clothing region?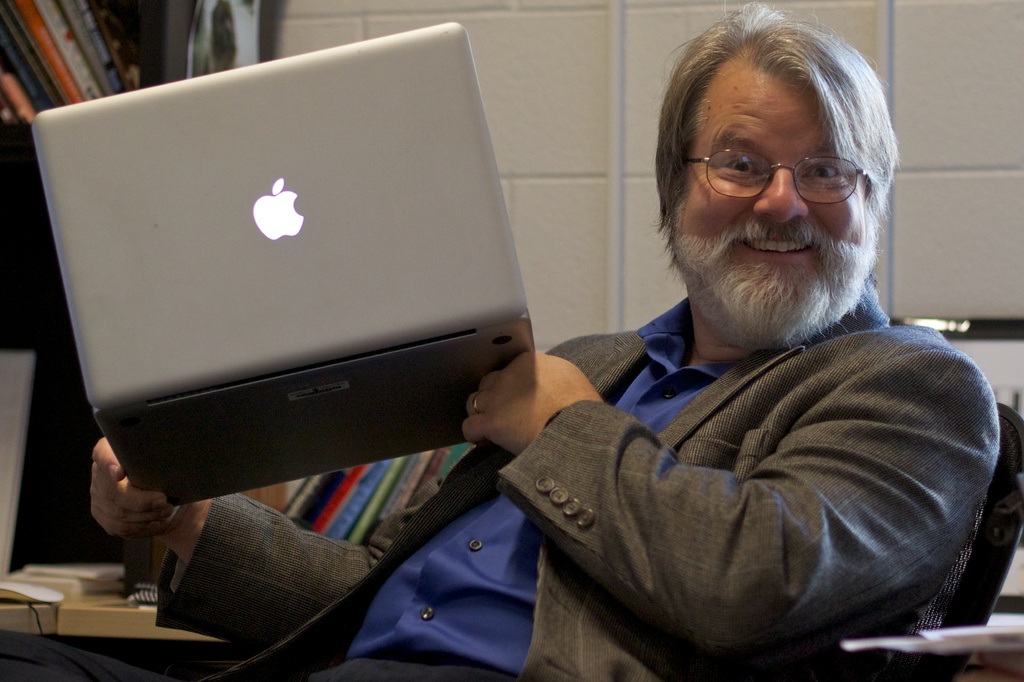
x1=340, y1=184, x2=984, y2=667
